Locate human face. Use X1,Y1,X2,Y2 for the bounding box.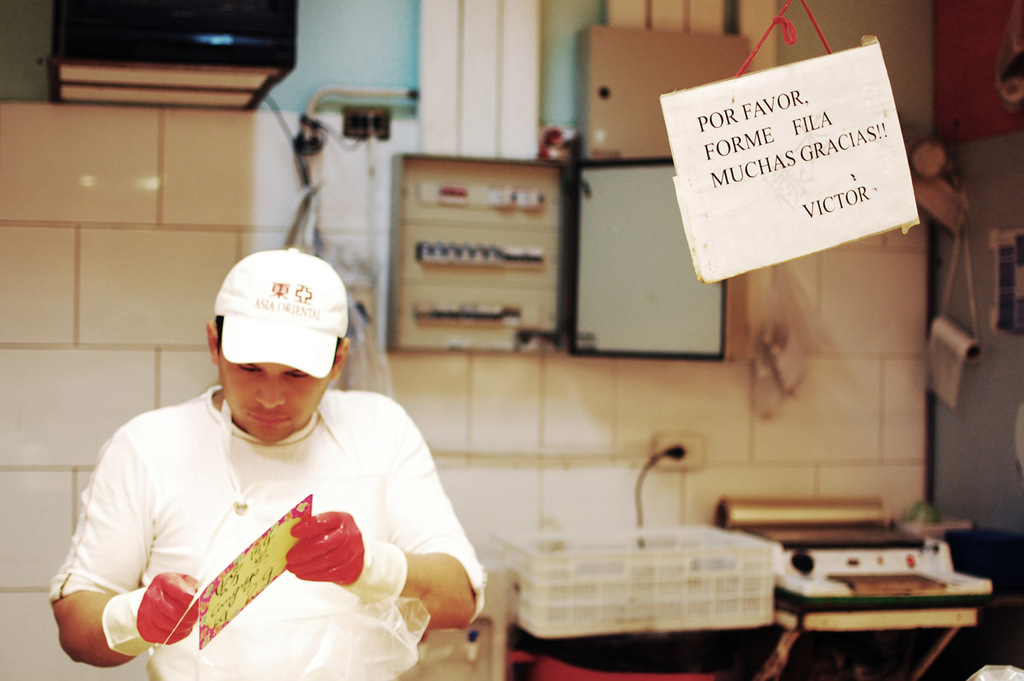
218,349,338,440.
